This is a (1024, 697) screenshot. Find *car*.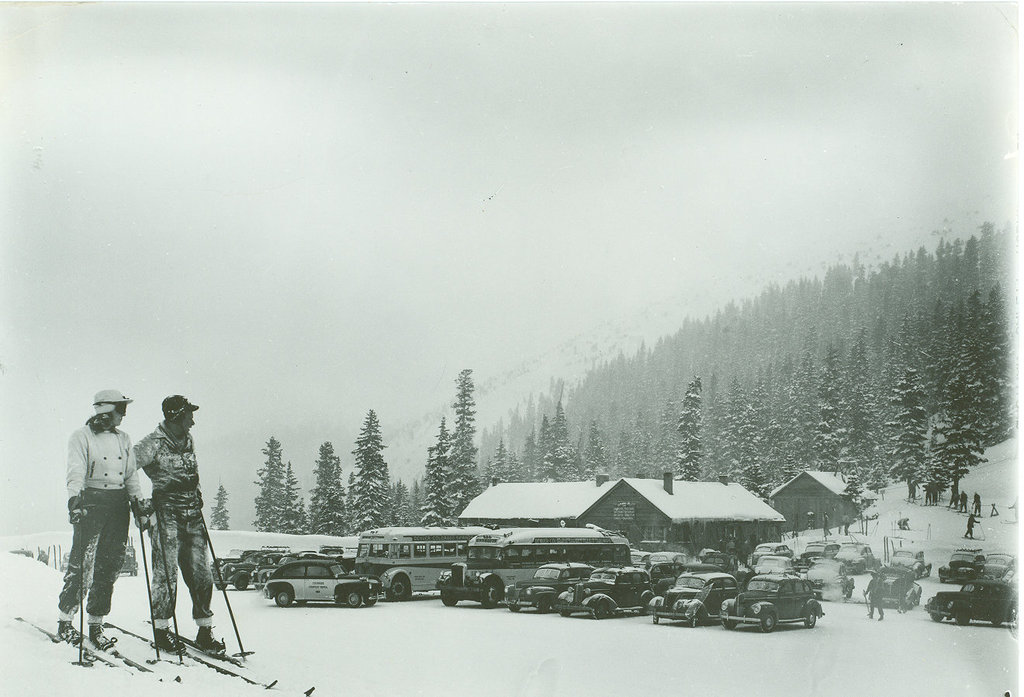
Bounding box: box(62, 552, 71, 573).
